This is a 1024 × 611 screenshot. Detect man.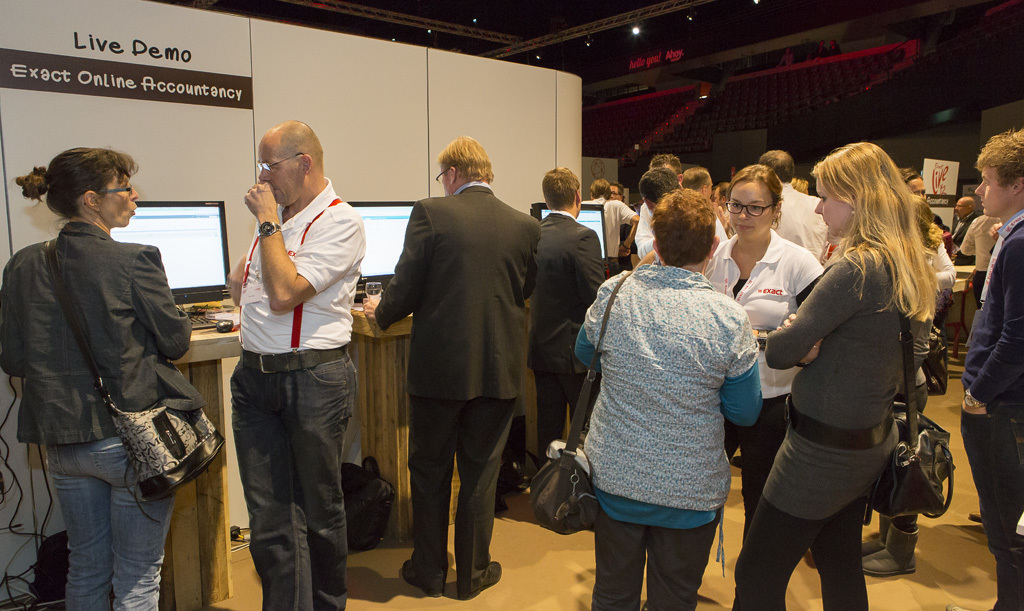
rect(754, 147, 839, 262).
